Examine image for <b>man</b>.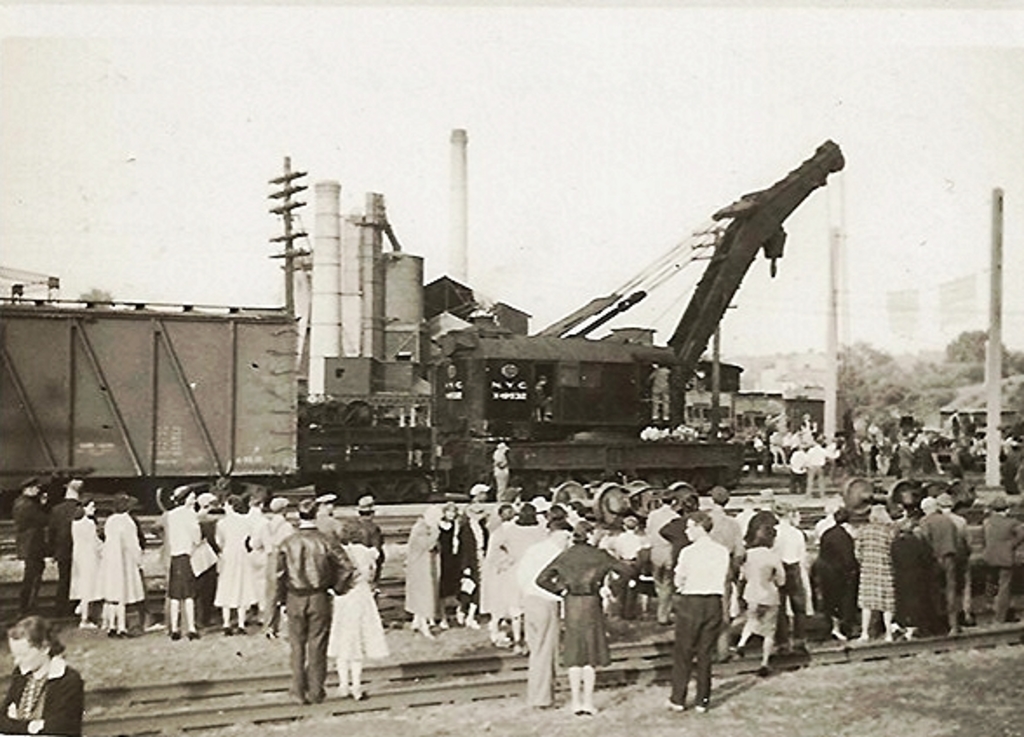
Examination result: 808, 444, 827, 495.
